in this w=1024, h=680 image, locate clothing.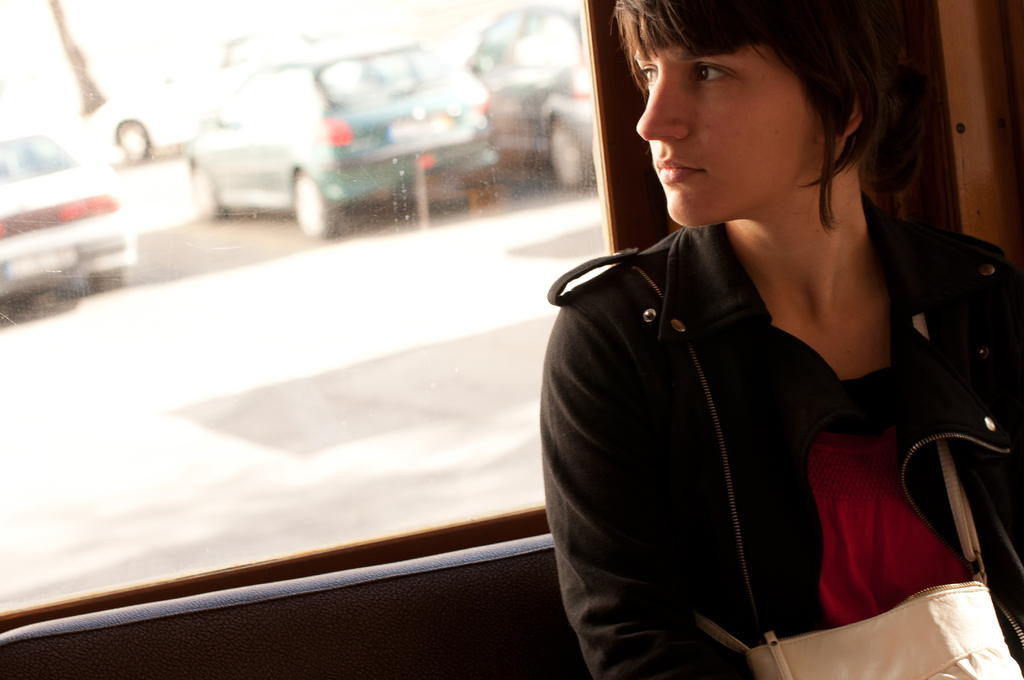
Bounding box: (545,162,1002,668).
